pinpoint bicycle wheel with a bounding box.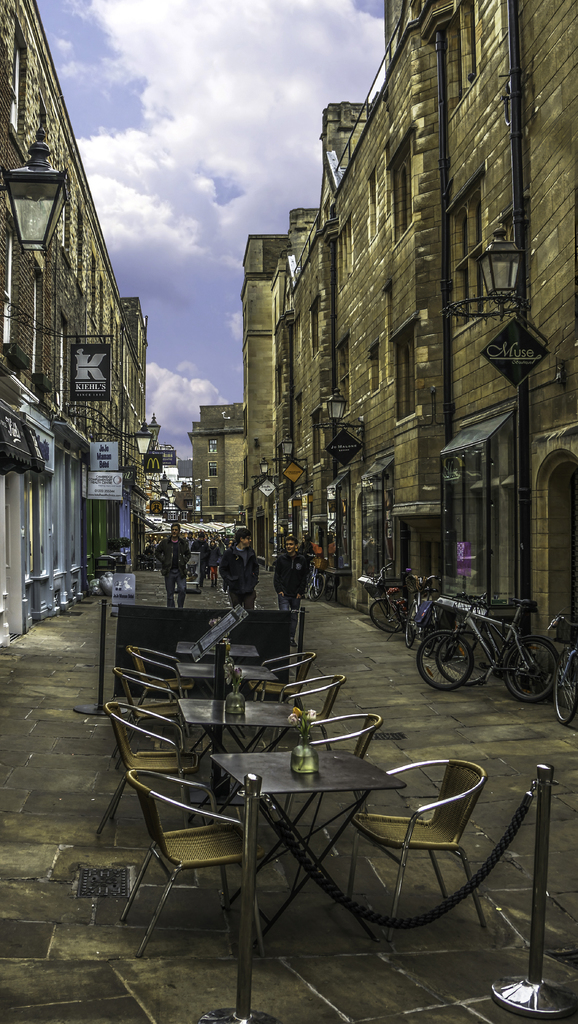
<box>368,599,411,638</box>.
